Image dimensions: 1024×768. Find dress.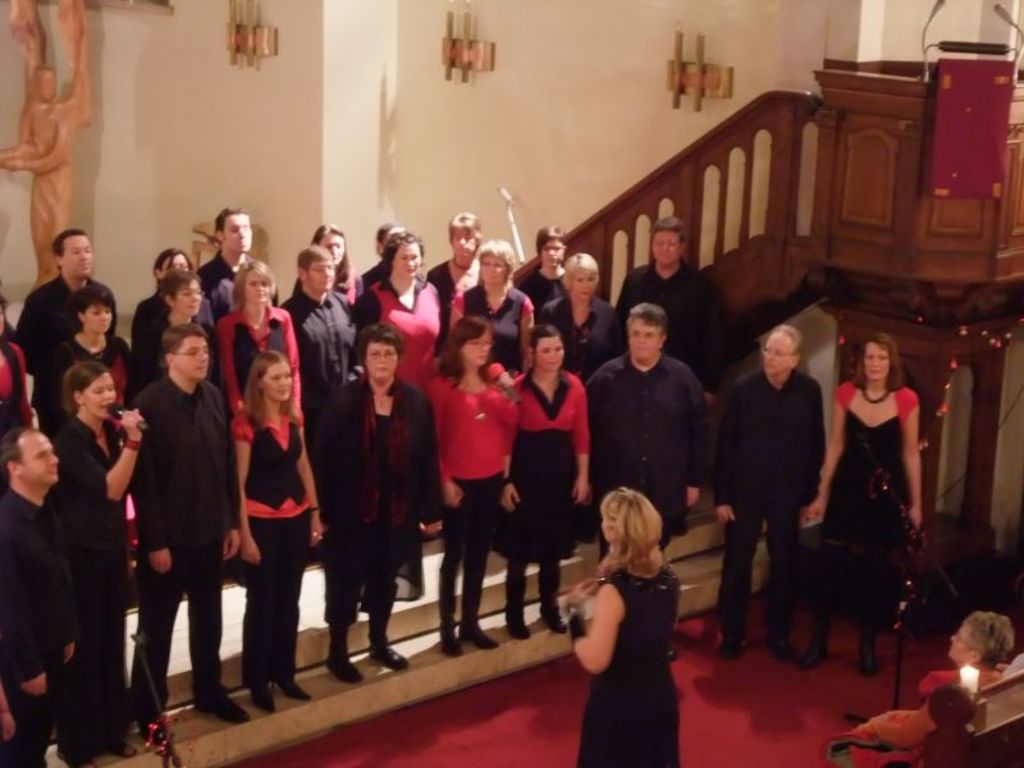
47:413:131:595.
